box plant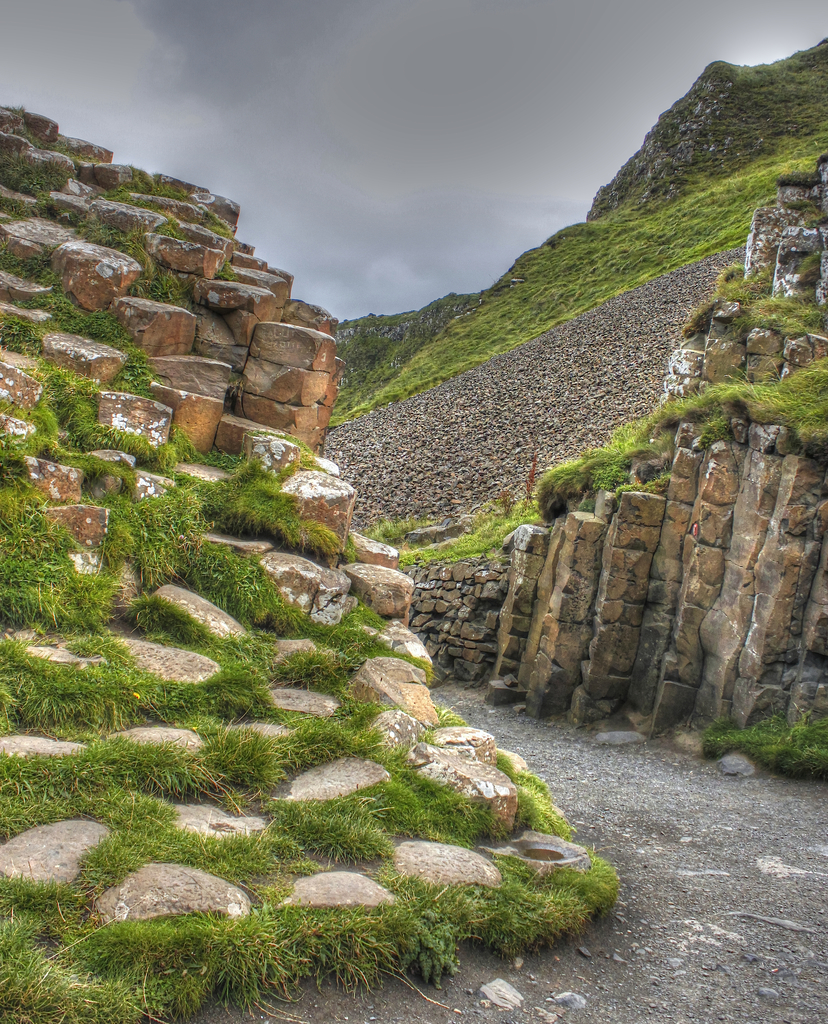
[left=785, top=200, right=811, bottom=212]
